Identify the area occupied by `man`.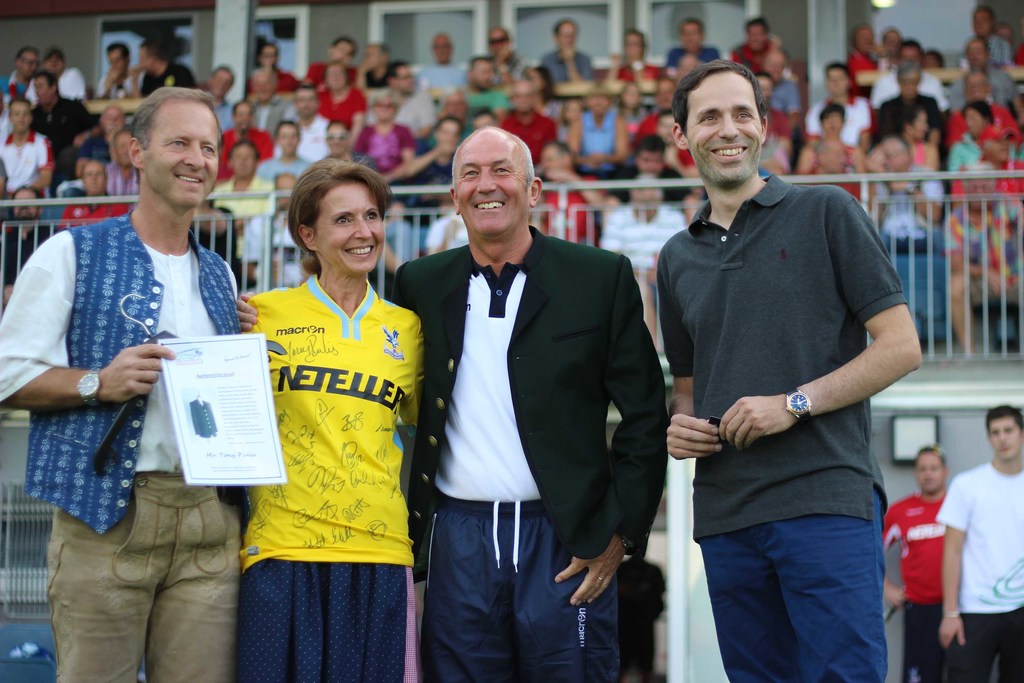
Area: <region>274, 84, 332, 160</region>.
